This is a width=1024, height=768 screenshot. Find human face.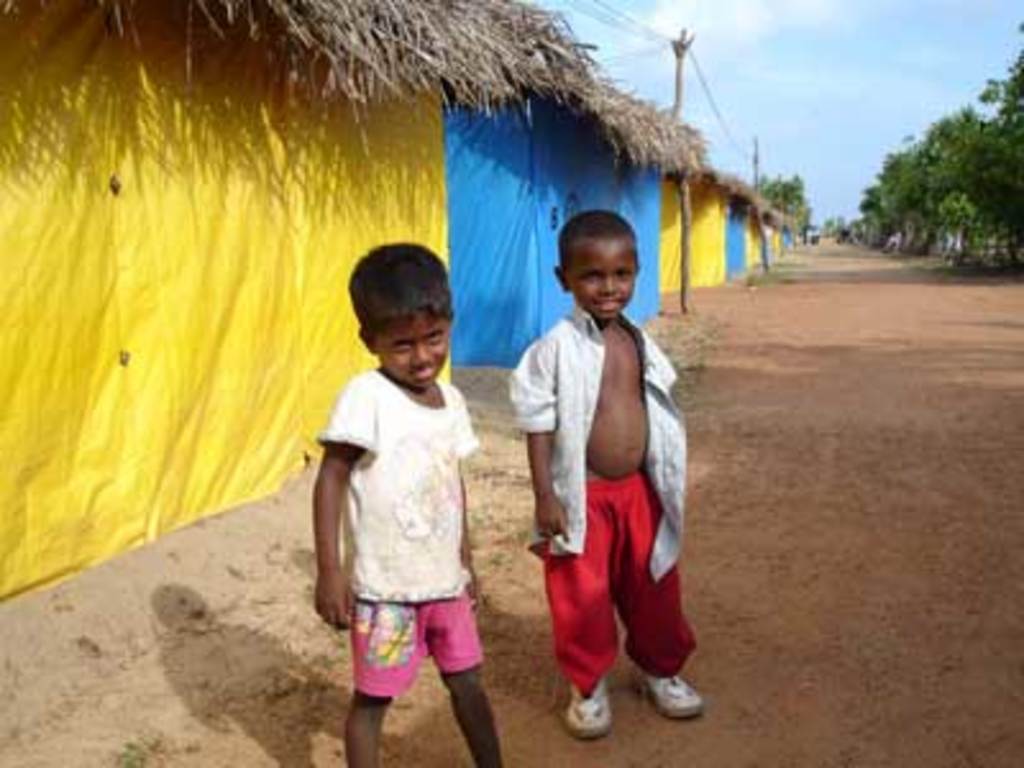
Bounding box: crop(379, 317, 448, 381).
